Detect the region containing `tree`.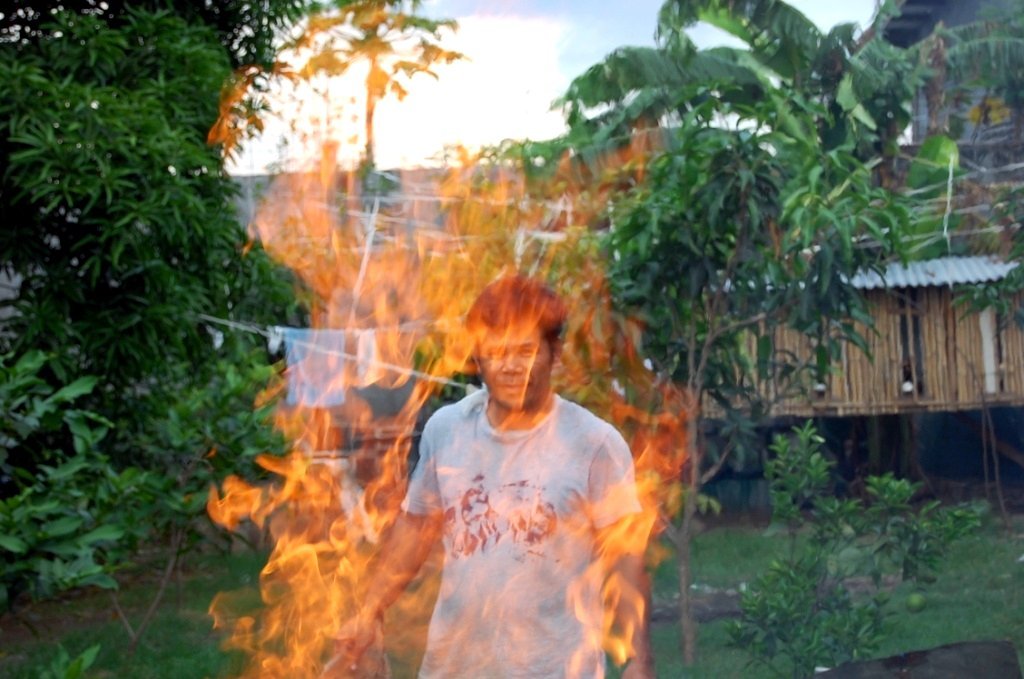
bbox(592, 80, 914, 673).
